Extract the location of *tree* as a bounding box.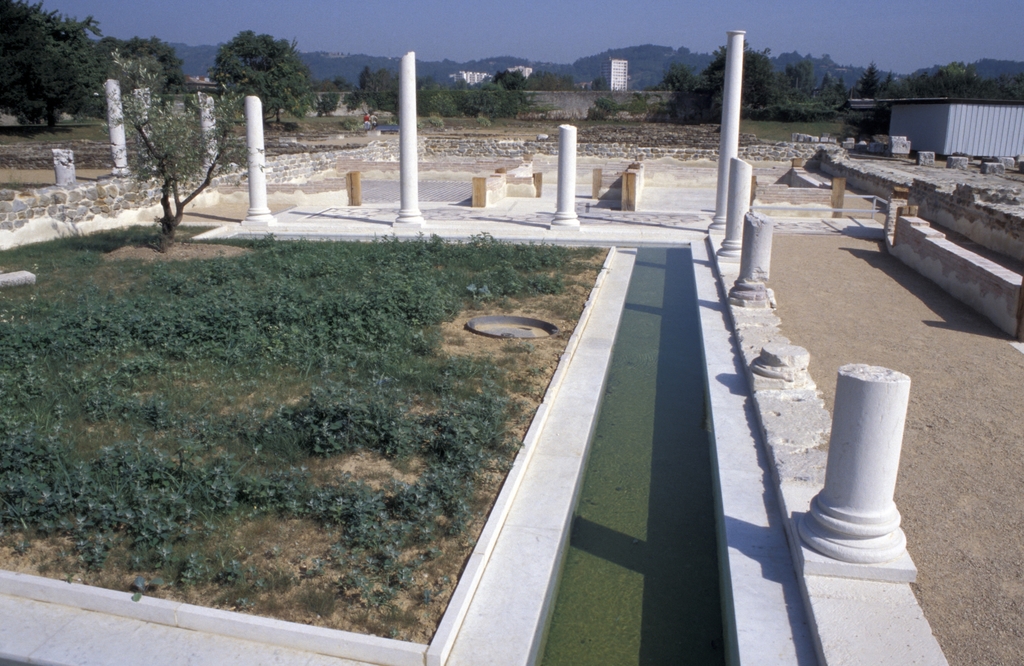
{"left": 786, "top": 68, "right": 815, "bottom": 116}.
